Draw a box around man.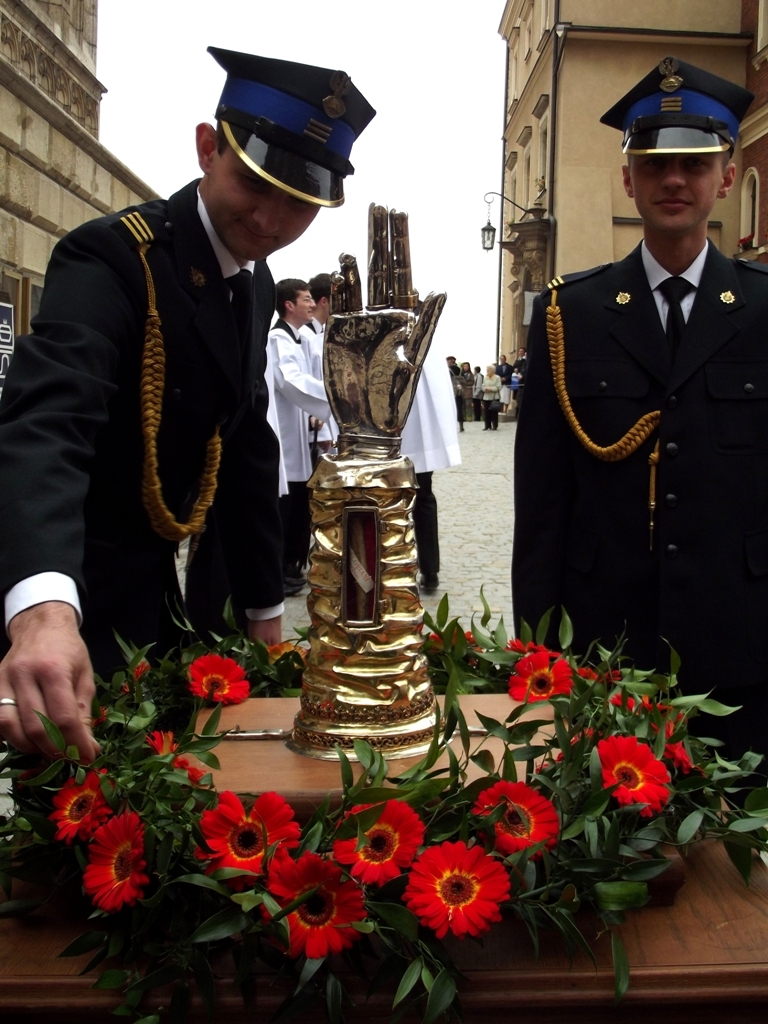
box(294, 267, 348, 363).
